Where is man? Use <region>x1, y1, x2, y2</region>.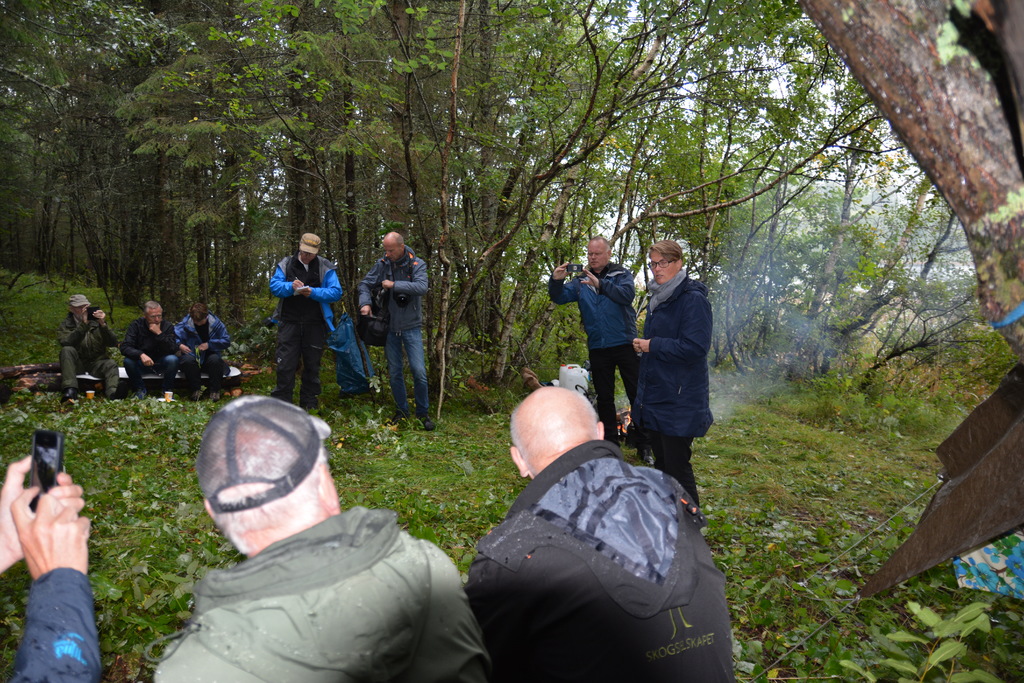
<region>174, 290, 230, 399</region>.
